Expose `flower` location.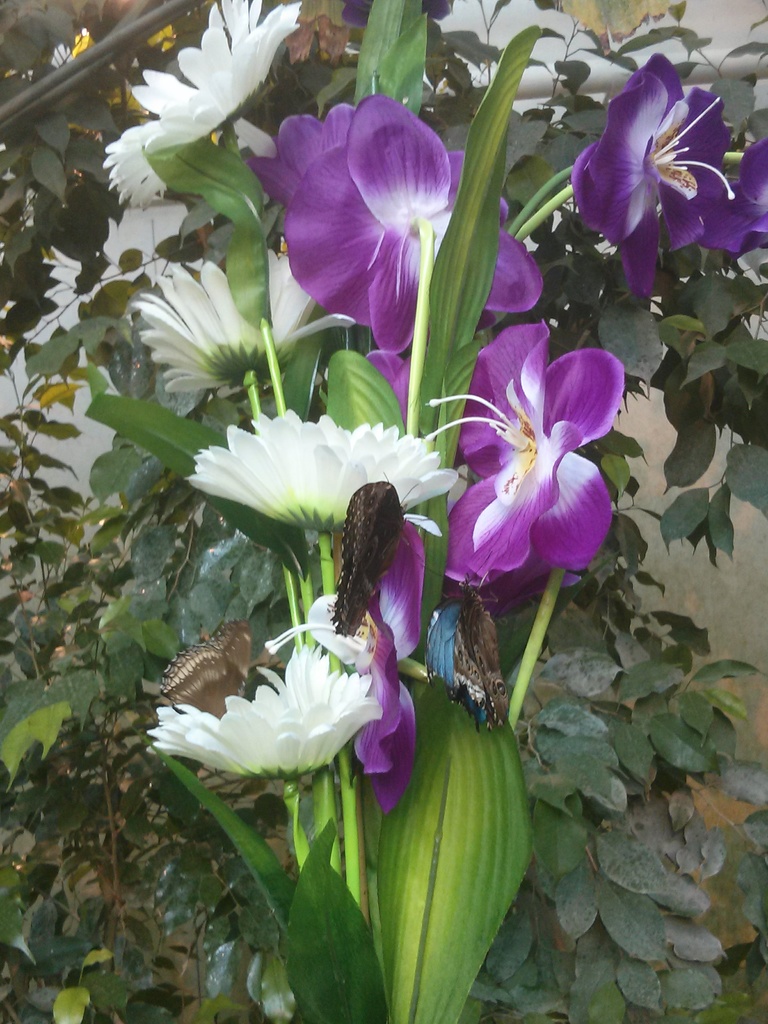
Exposed at select_region(250, 97, 547, 353).
